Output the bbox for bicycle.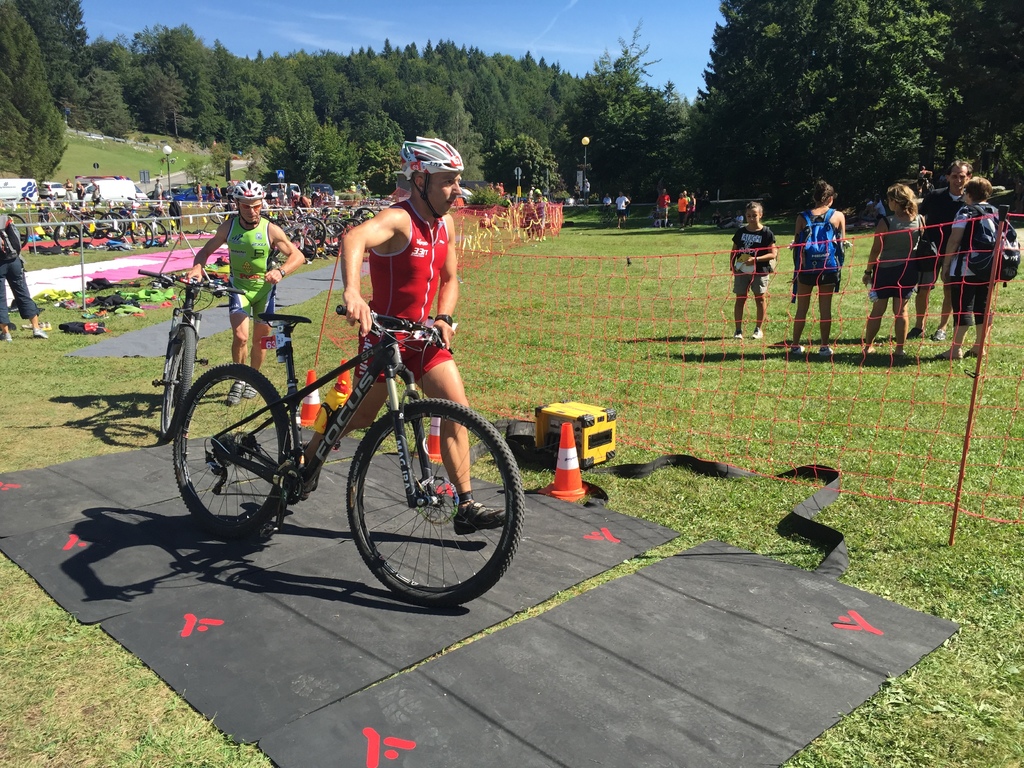
box(136, 285, 555, 612).
